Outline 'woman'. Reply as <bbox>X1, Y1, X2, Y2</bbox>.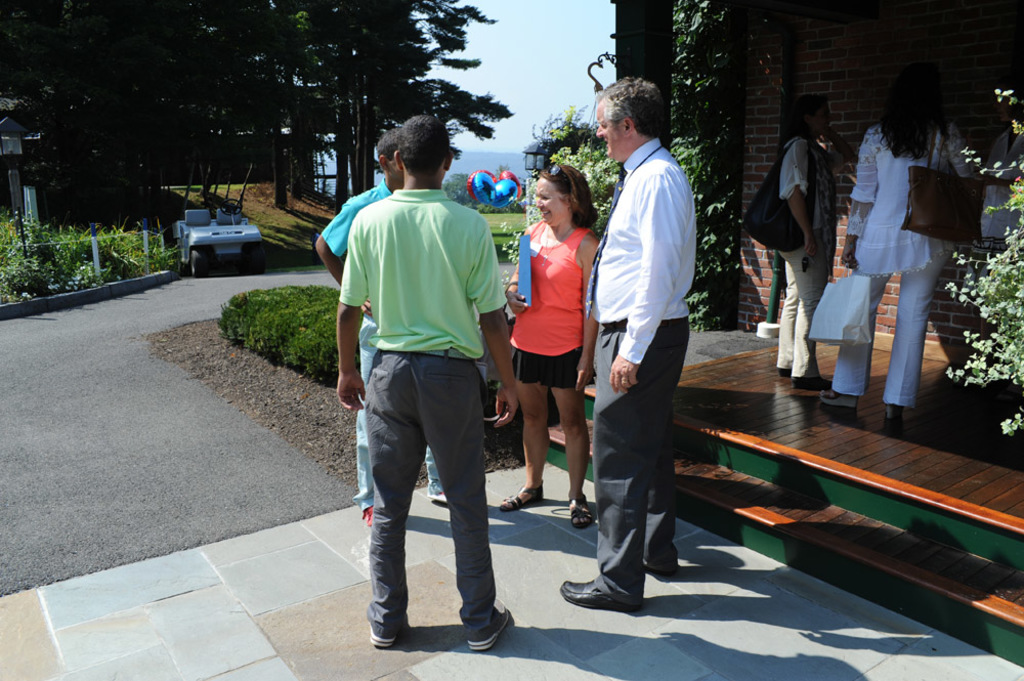
<bbox>494, 159, 603, 530</bbox>.
